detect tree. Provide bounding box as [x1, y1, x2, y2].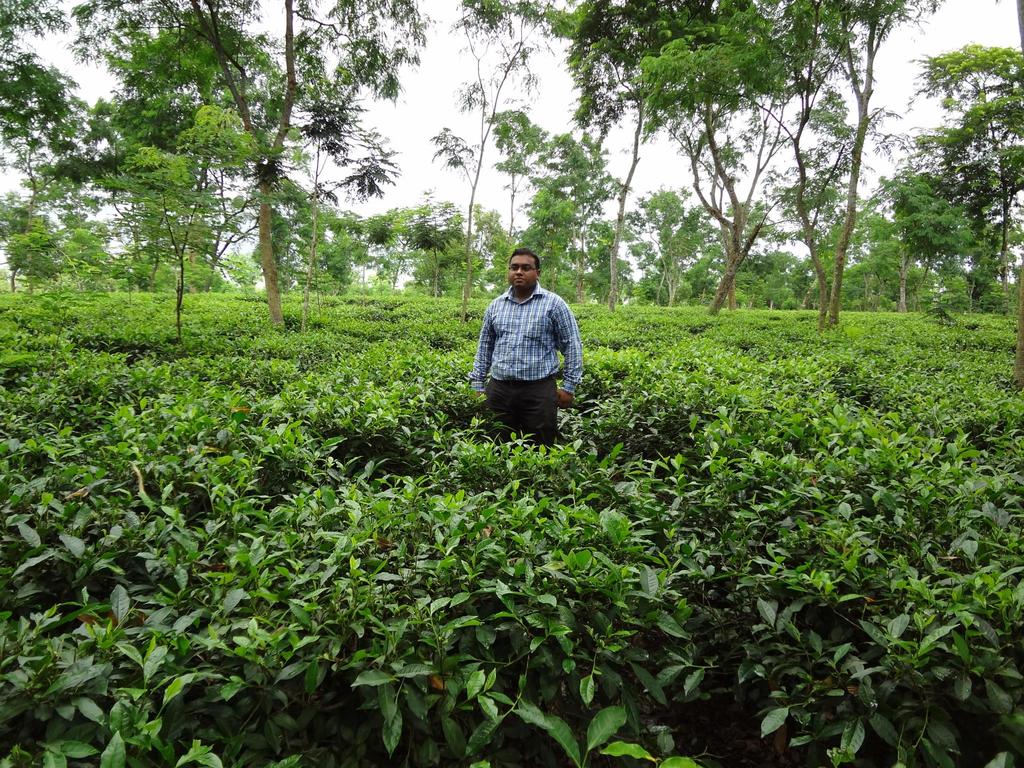
[716, 196, 790, 313].
